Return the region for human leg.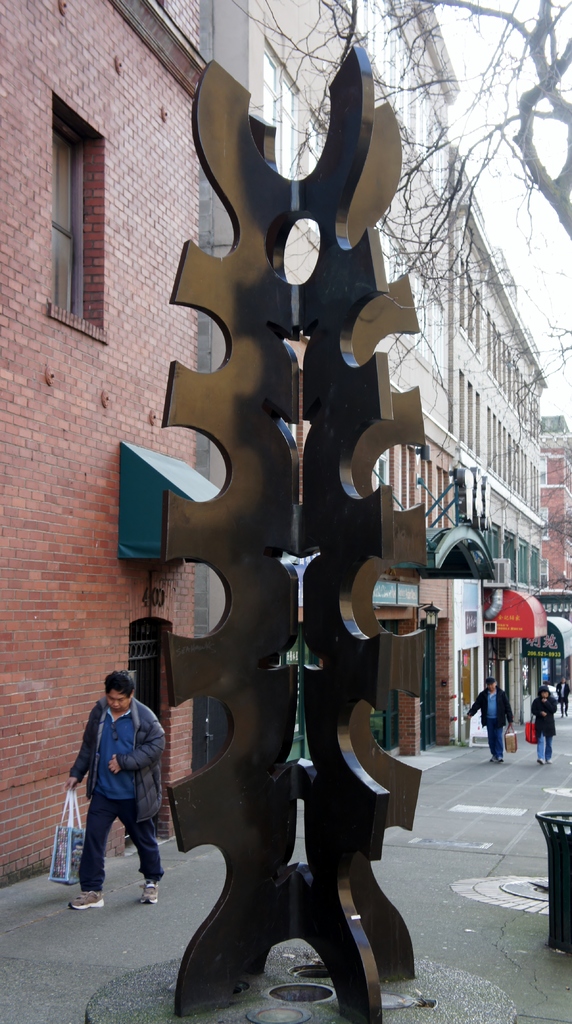
left=546, top=726, right=551, bottom=756.
